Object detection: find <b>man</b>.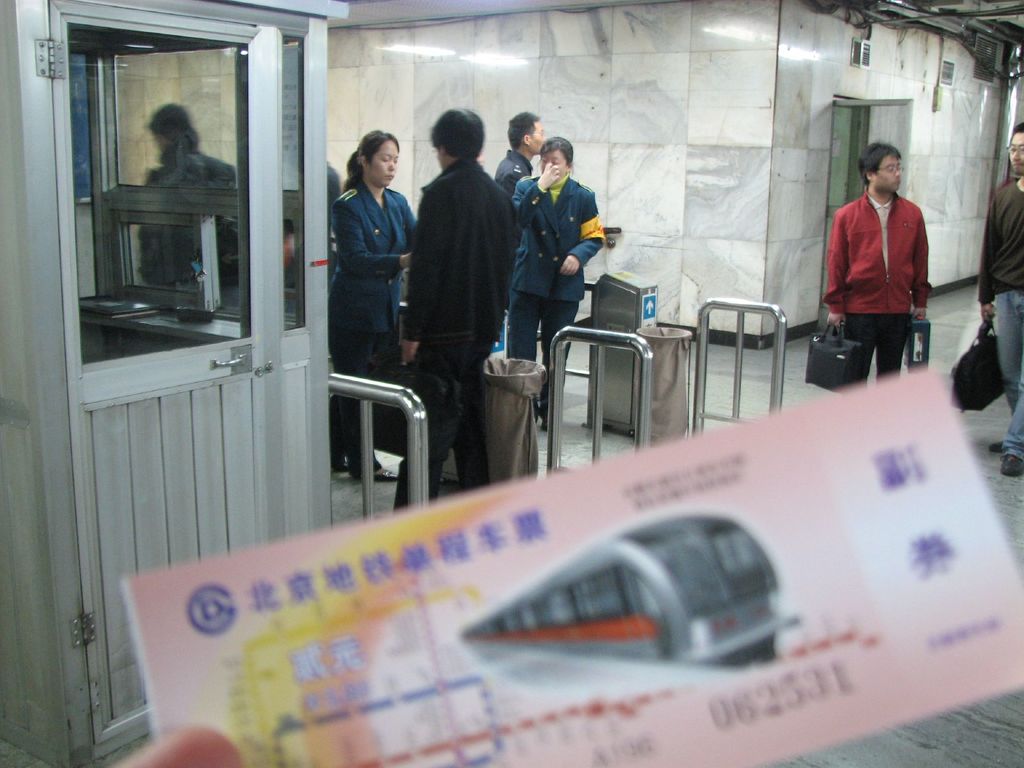
817:136:936:370.
